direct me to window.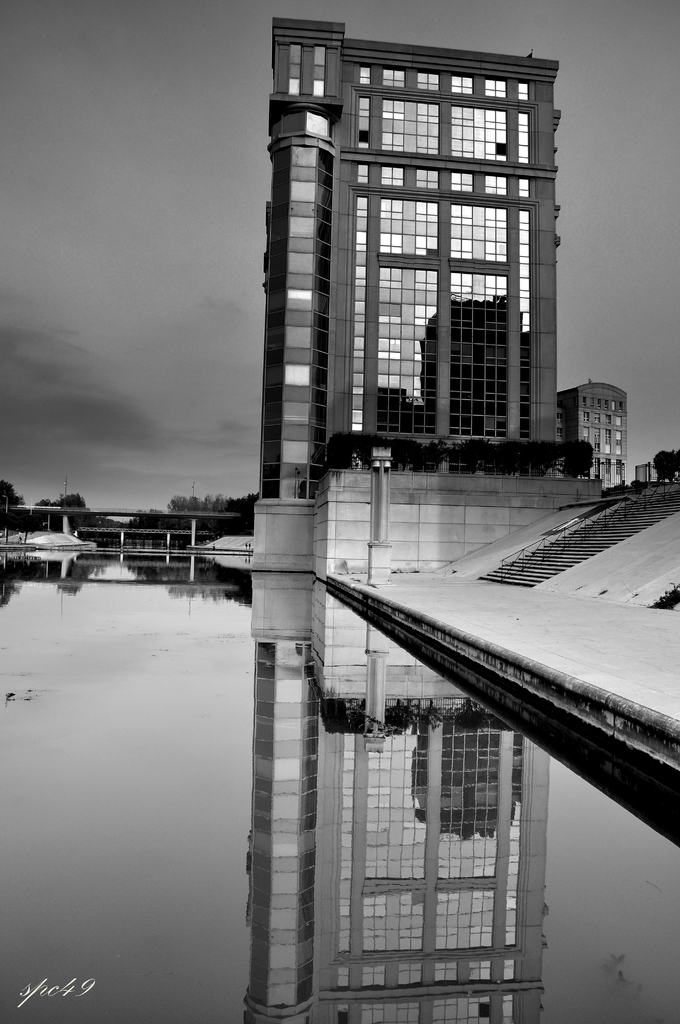
Direction: [380, 198, 438, 254].
